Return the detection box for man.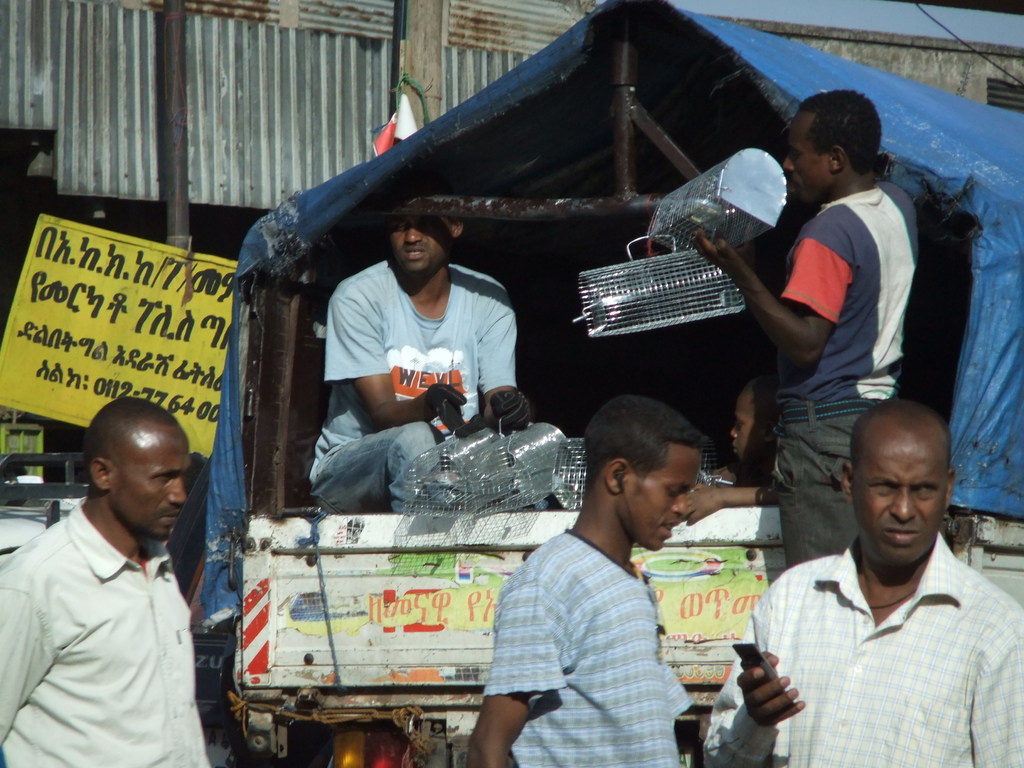
460 392 697 767.
